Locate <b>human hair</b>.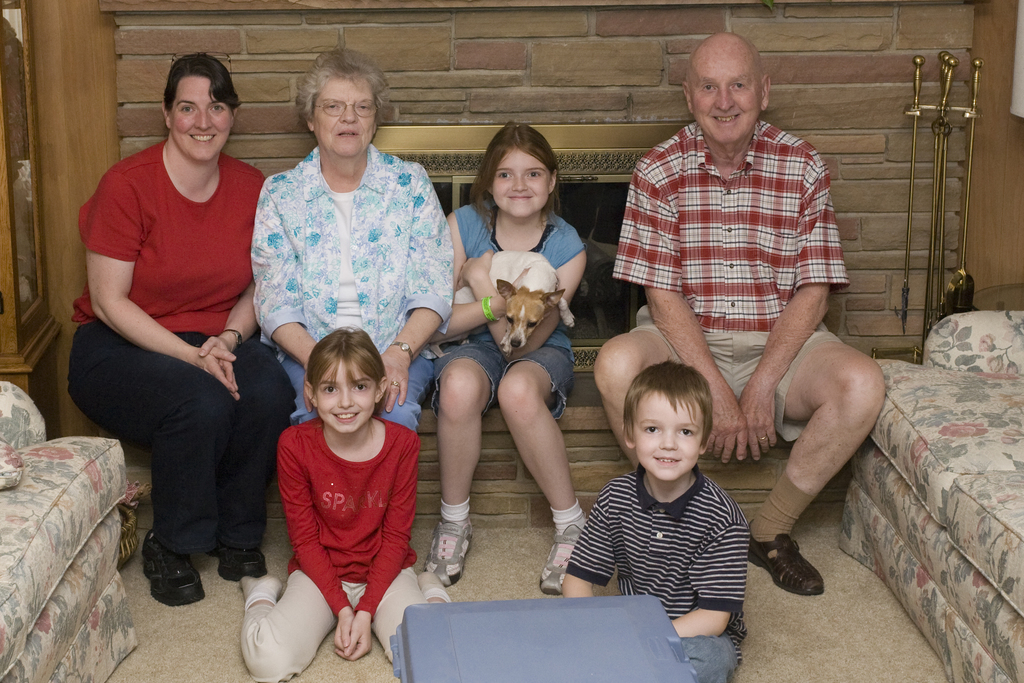
Bounding box: left=624, top=358, right=714, bottom=446.
